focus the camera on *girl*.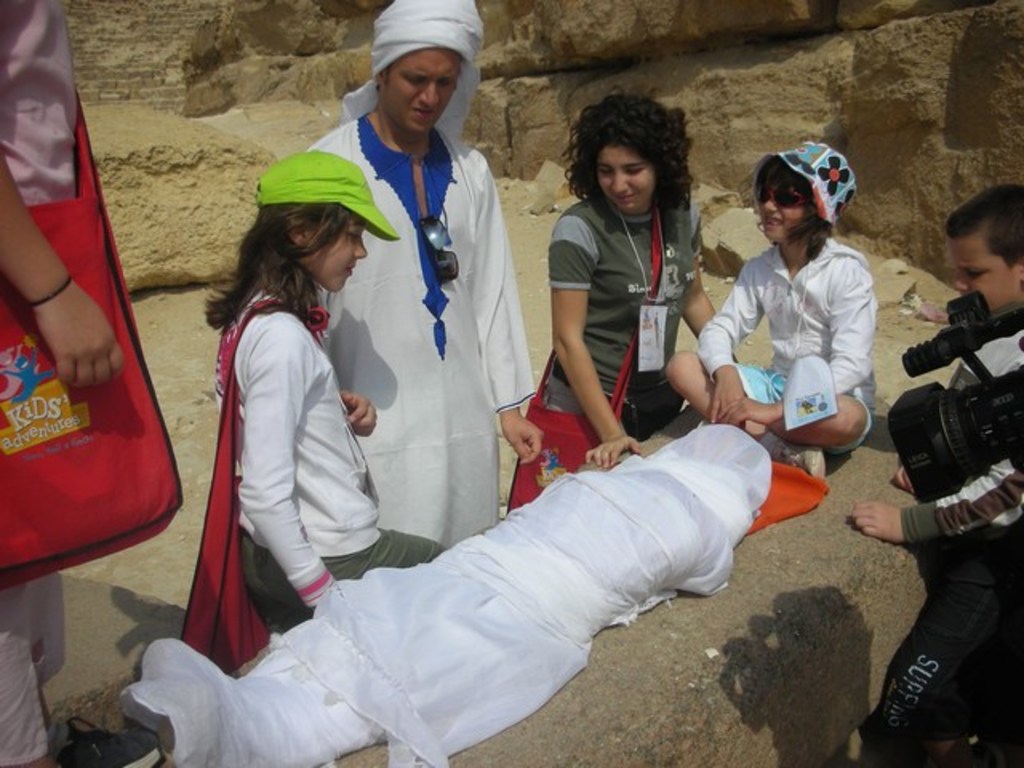
Focus region: <region>506, 96, 720, 512</region>.
